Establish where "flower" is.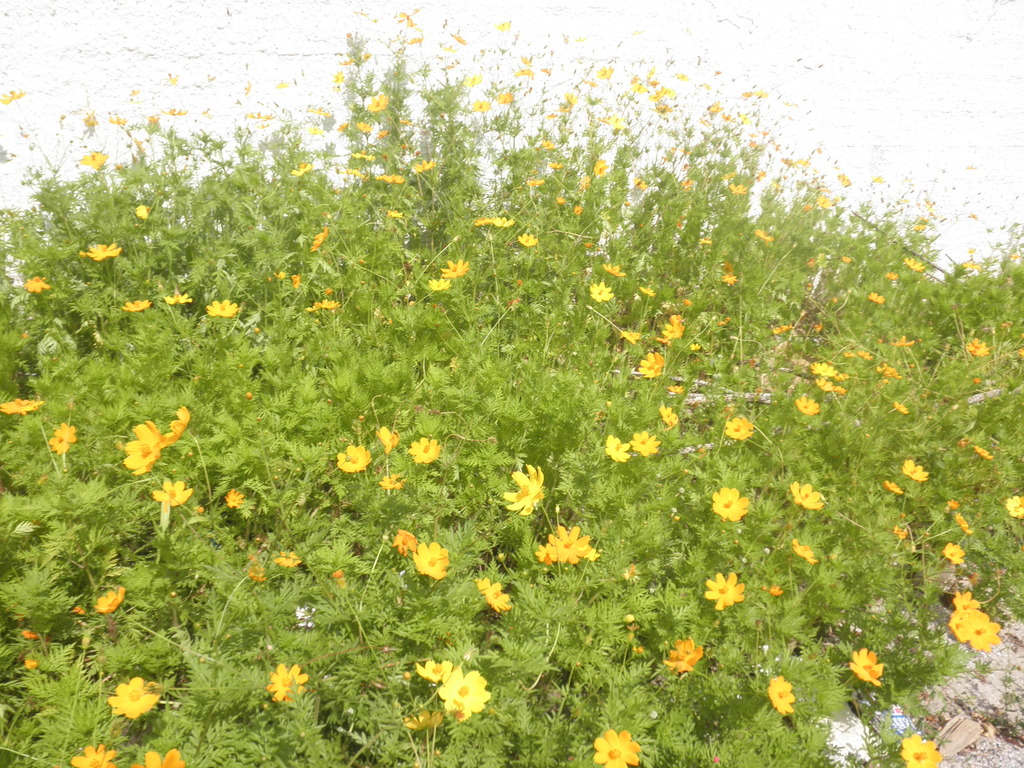
Established at (x1=947, y1=610, x2=967, y2=639).
